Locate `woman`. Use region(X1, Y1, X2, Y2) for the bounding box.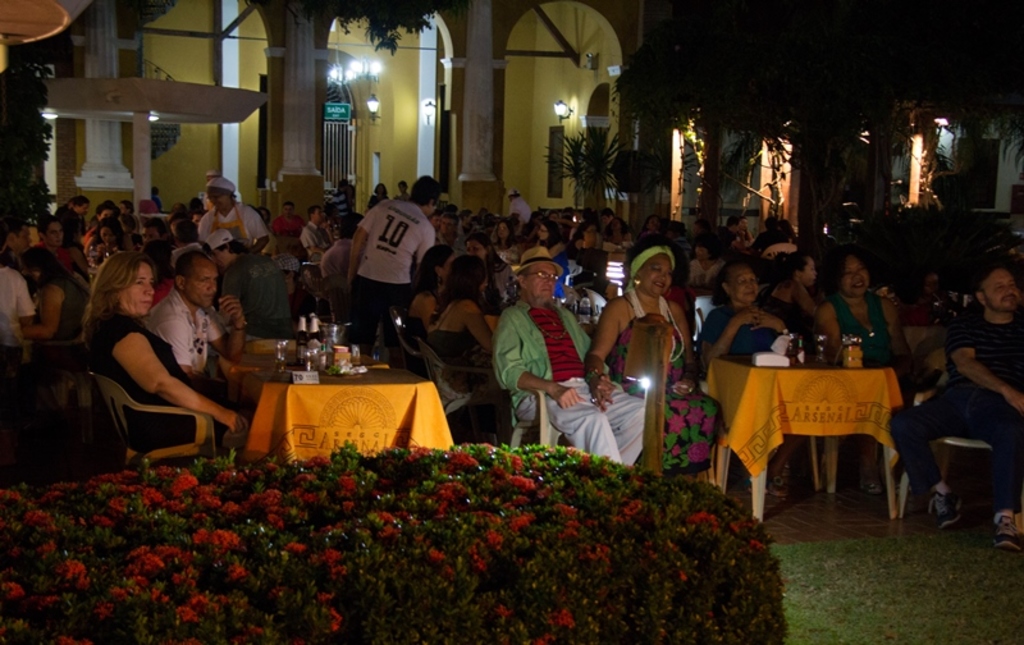
region(31, 246, 82, 385).
